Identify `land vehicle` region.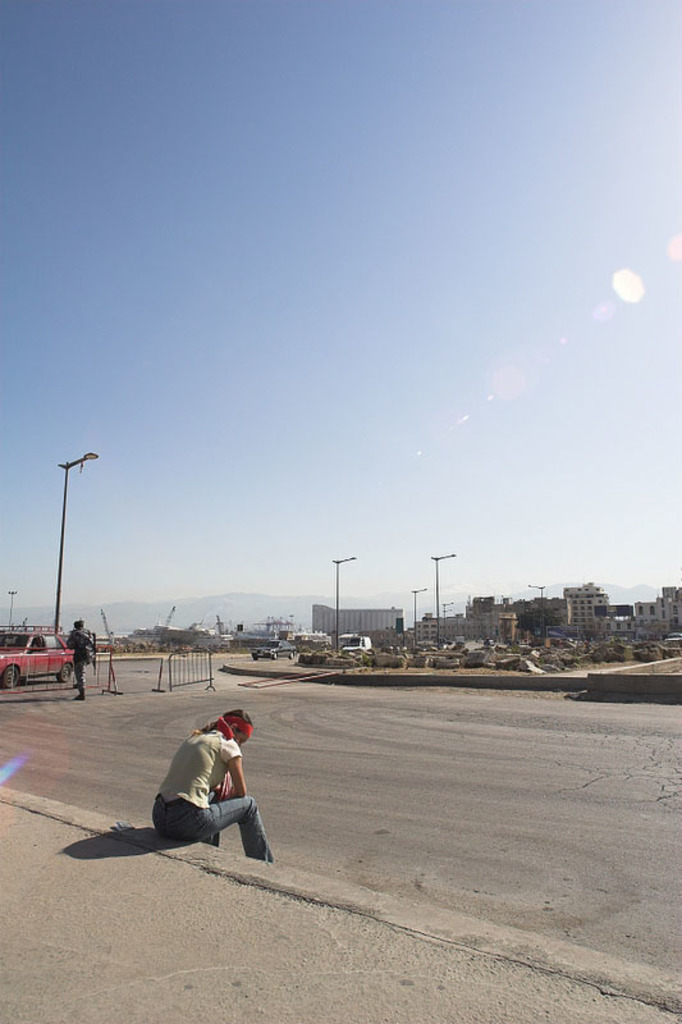
Region: <box>0,621,84,687</box>.
